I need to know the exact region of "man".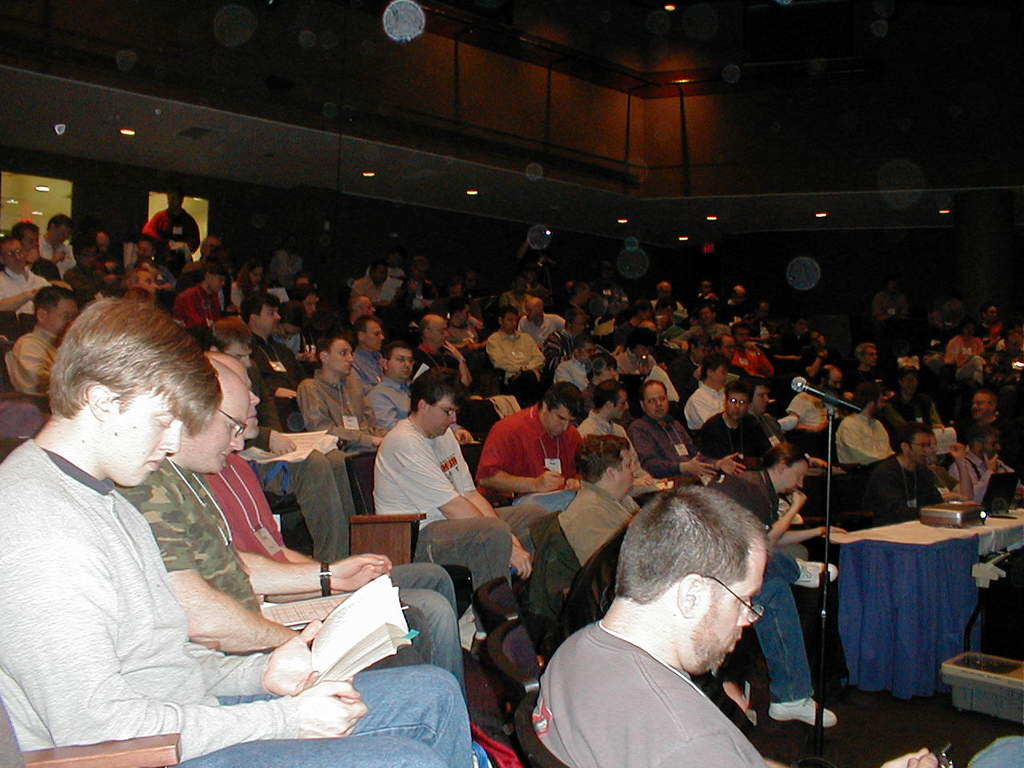
Region: 234:291:330:425.
